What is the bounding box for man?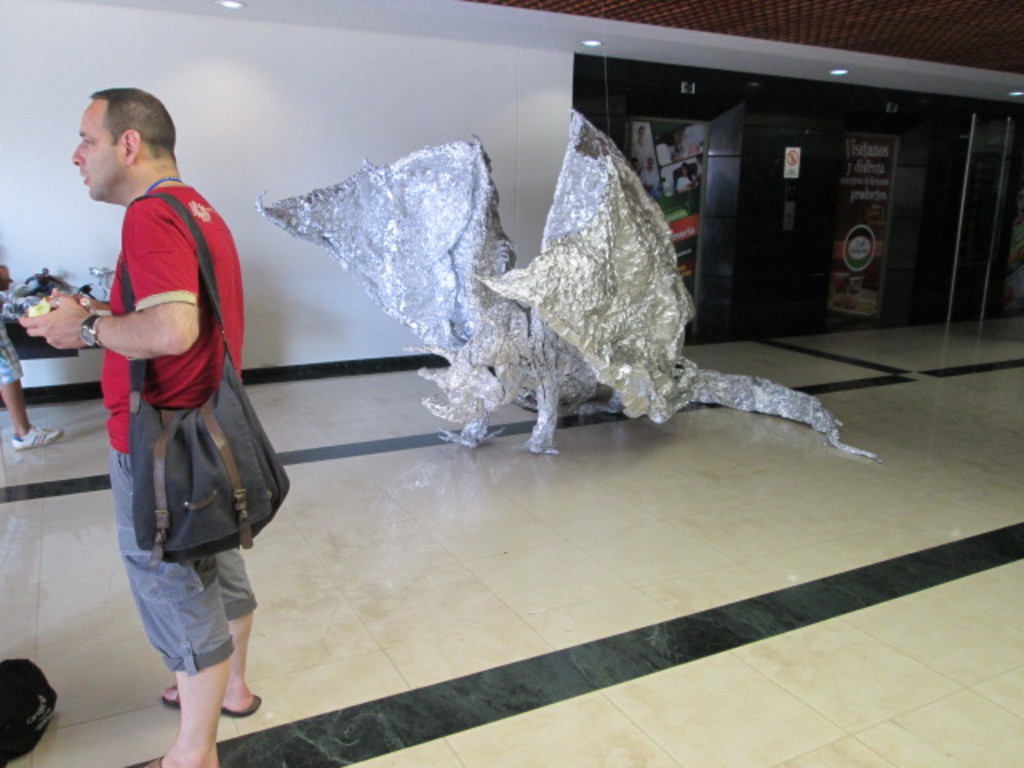
l=642, t=157, r=656, b=189.
